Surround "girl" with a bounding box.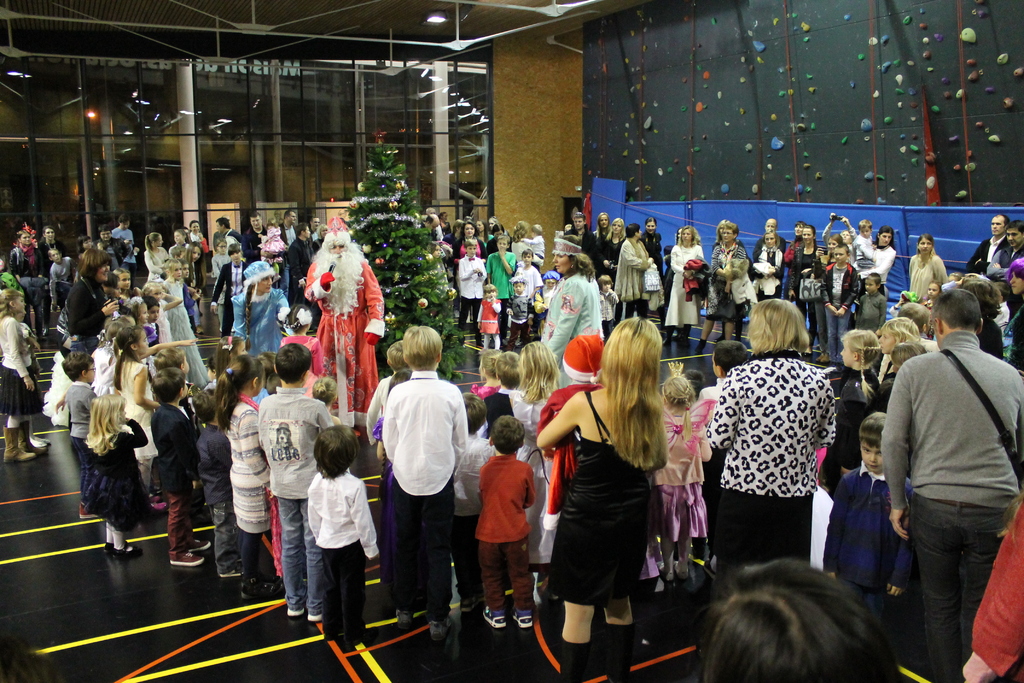
(655, 375, 720, 578).
